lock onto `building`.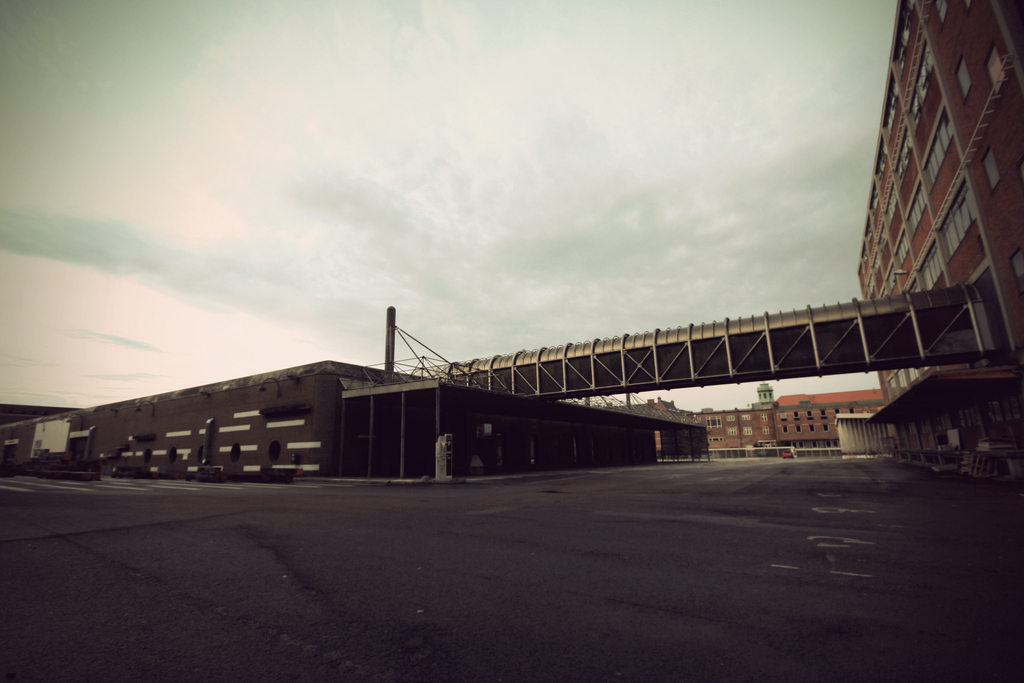
Locked: select_region(0, 347, 715, 493).
